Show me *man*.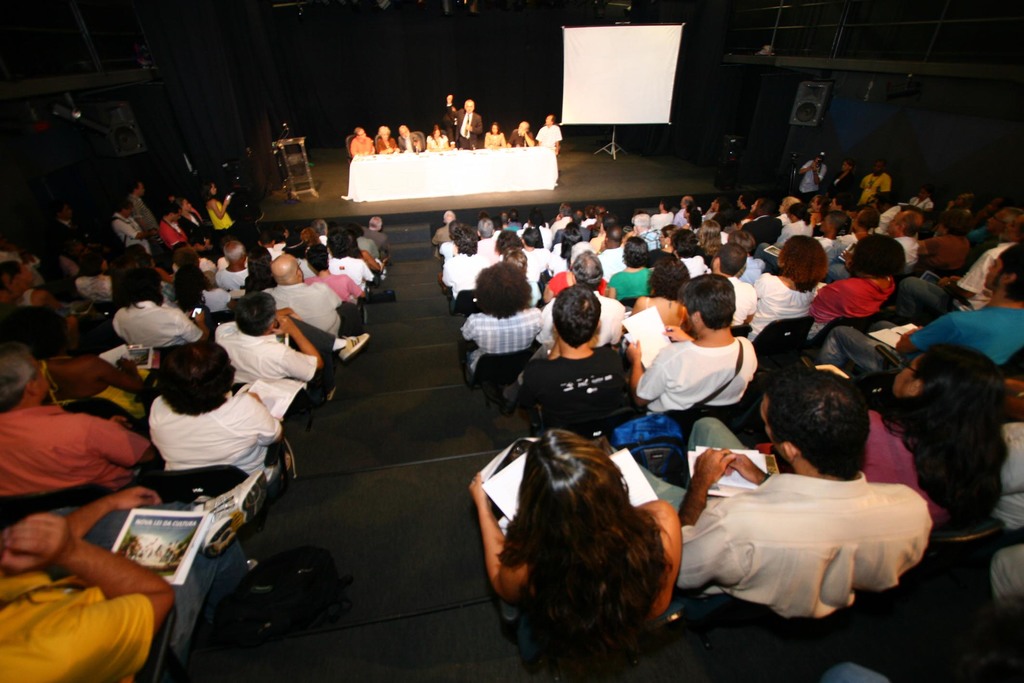
*man* is here: l=362, t=216, r=392, b=259.
